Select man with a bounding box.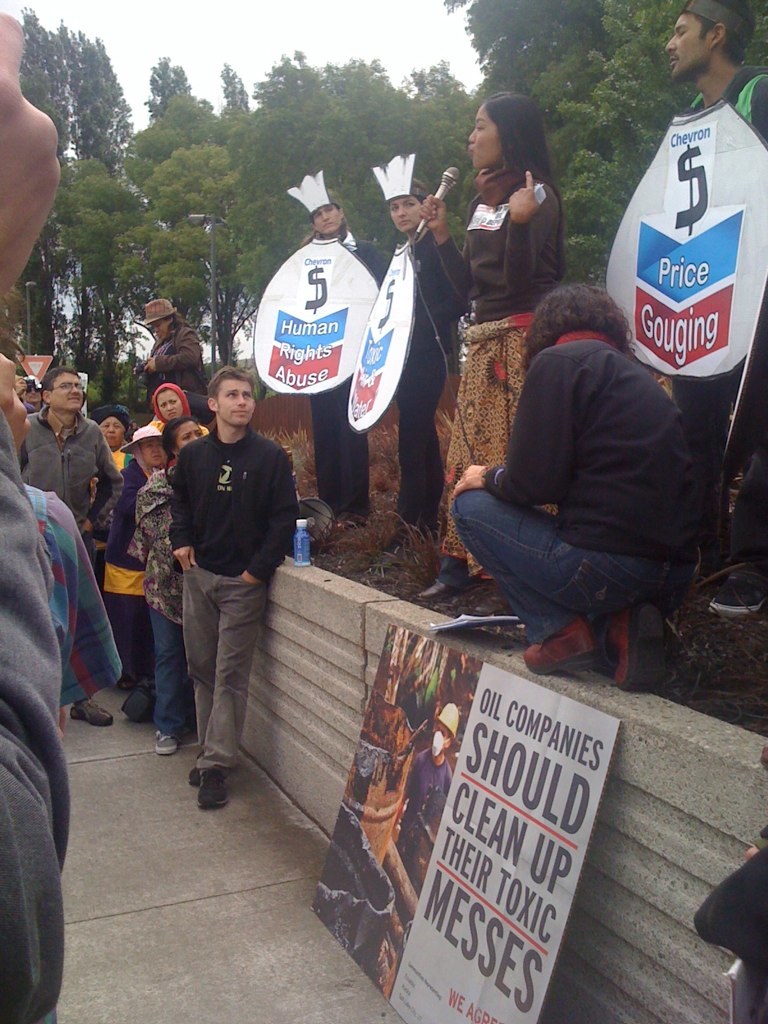
rect(30, 364, 118, 716).
